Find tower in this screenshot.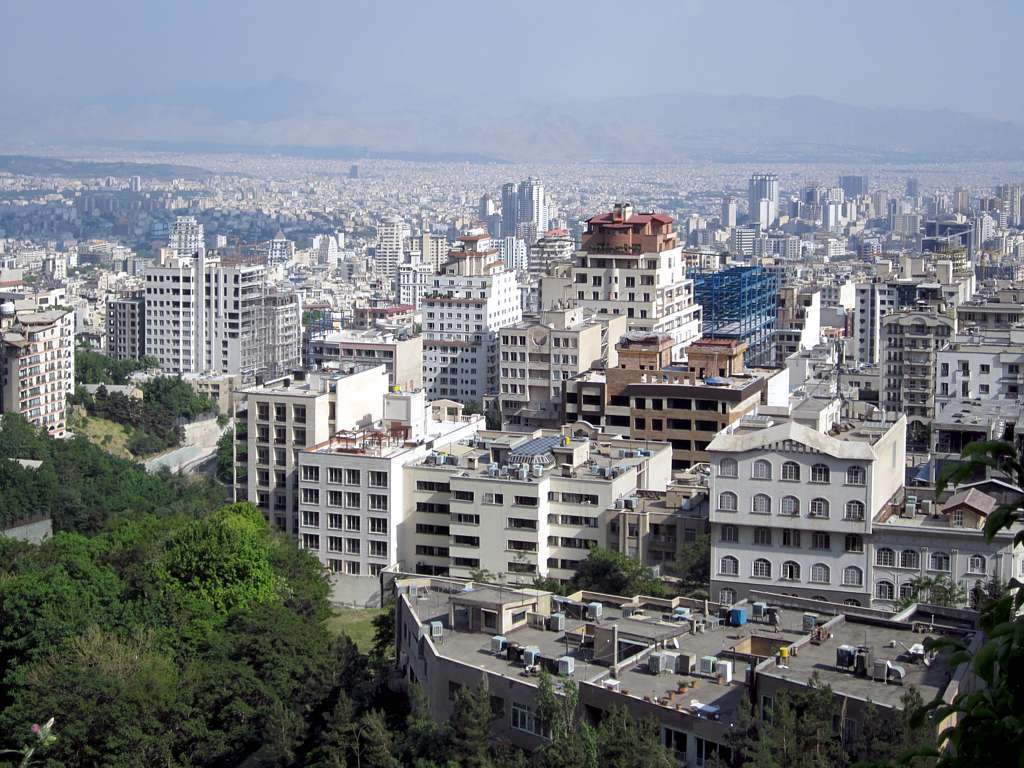
The bounding box for tower is [750,163,773,241].
